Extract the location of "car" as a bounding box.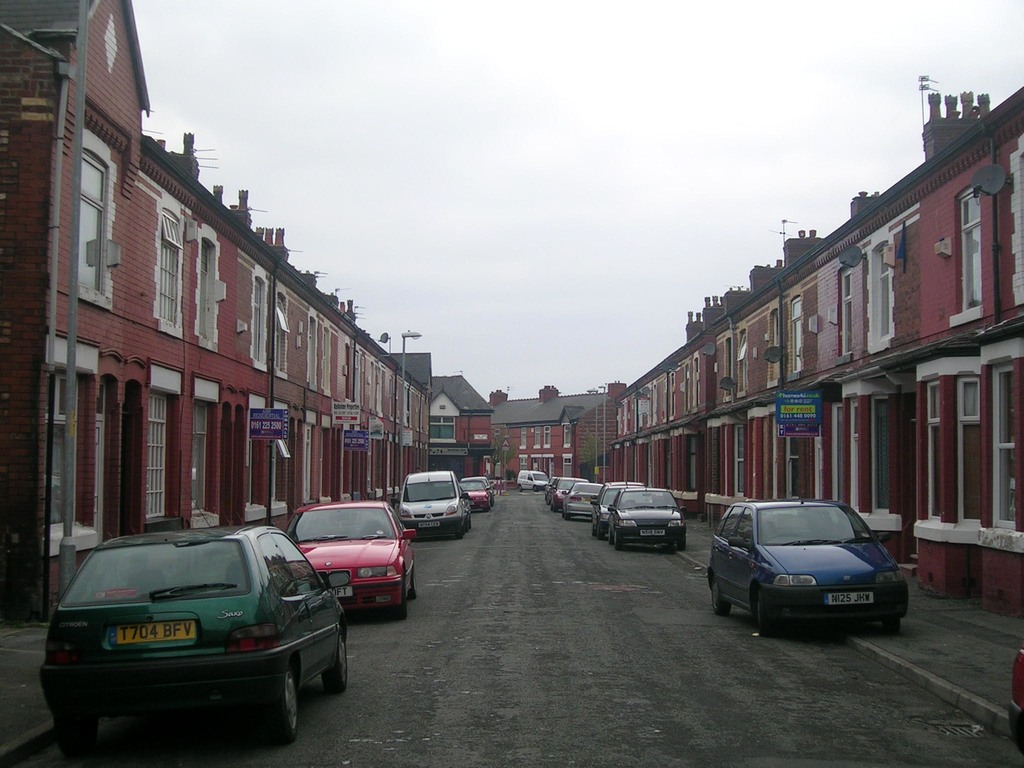
(left=457, top=478, right=493, bottom=508).
